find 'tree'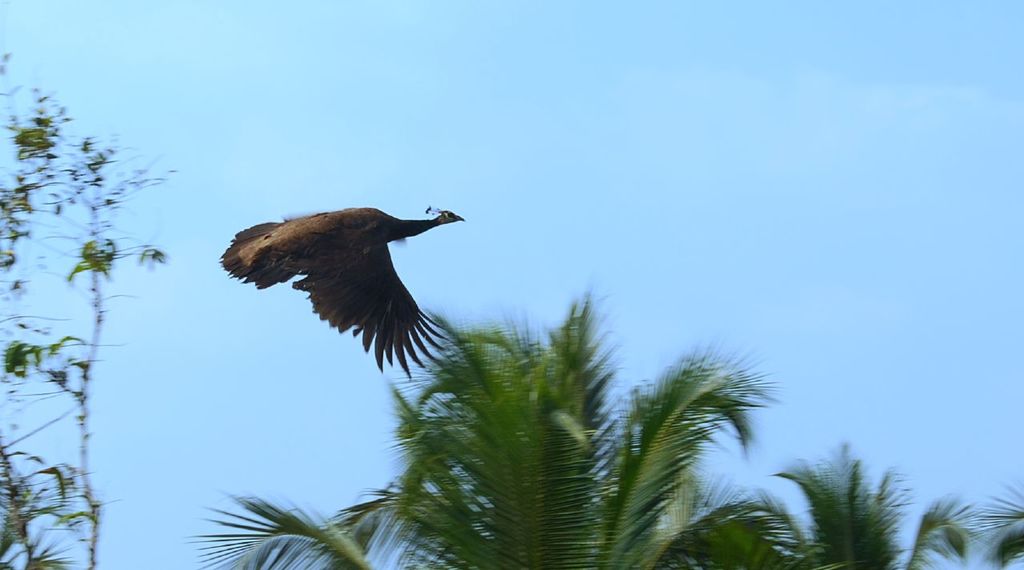
x1=0, y1=45, x2=171, y2=568
